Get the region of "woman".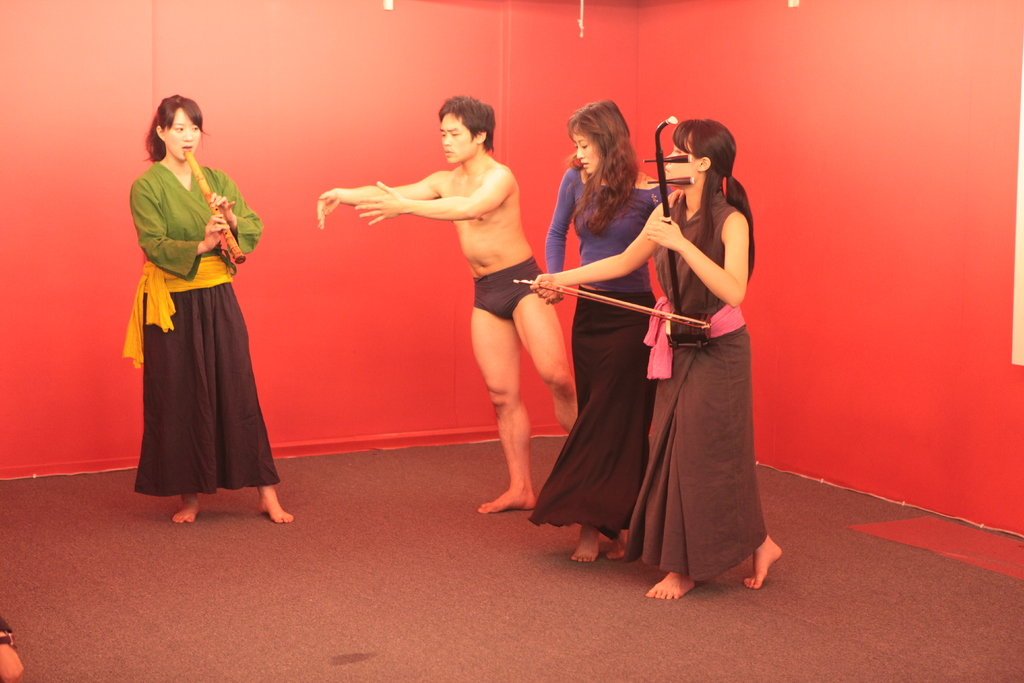
[534, 99, 677, 566].
